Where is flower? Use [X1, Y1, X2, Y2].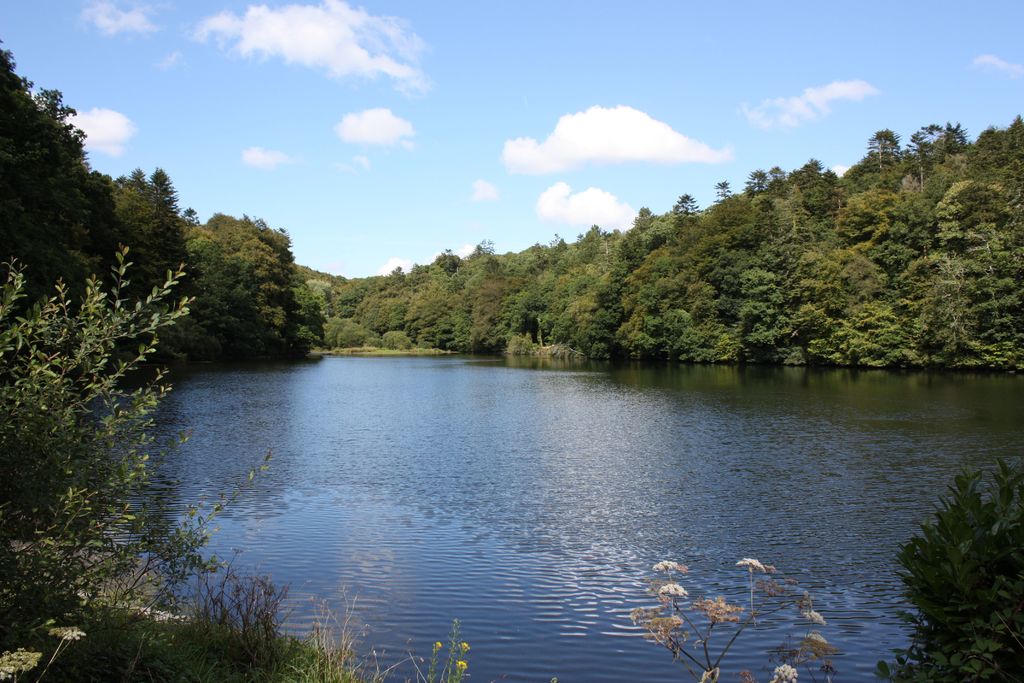
[458, 639, 470, 652].
